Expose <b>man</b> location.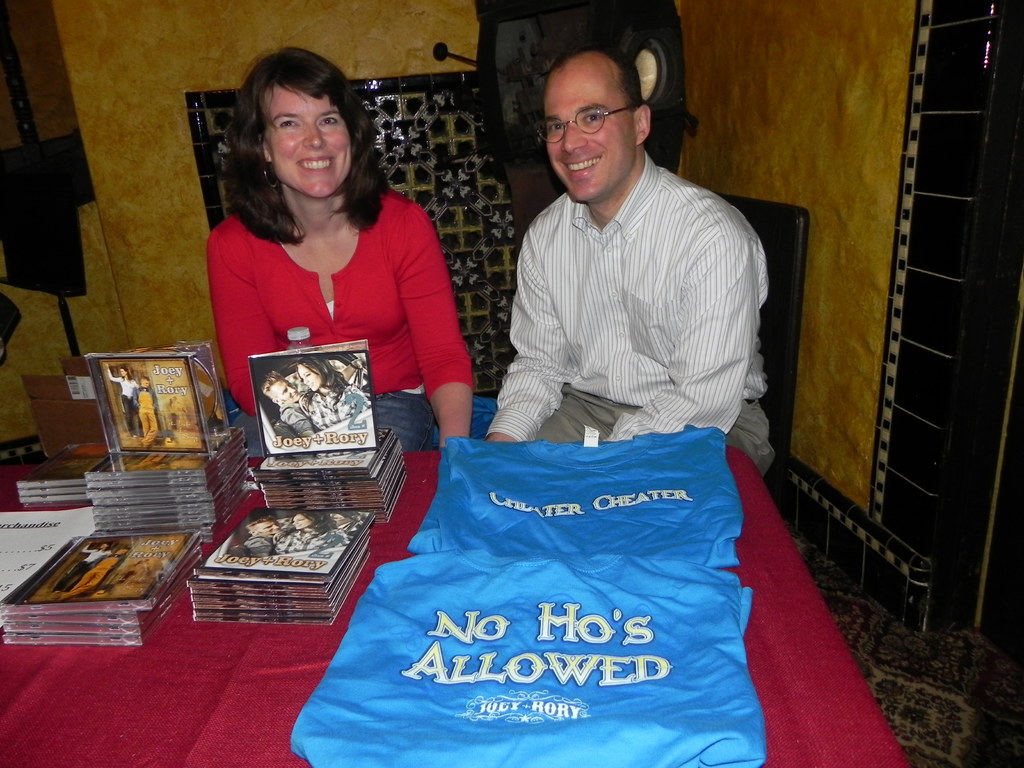
Exposed at 247, 520, 280, 559.
